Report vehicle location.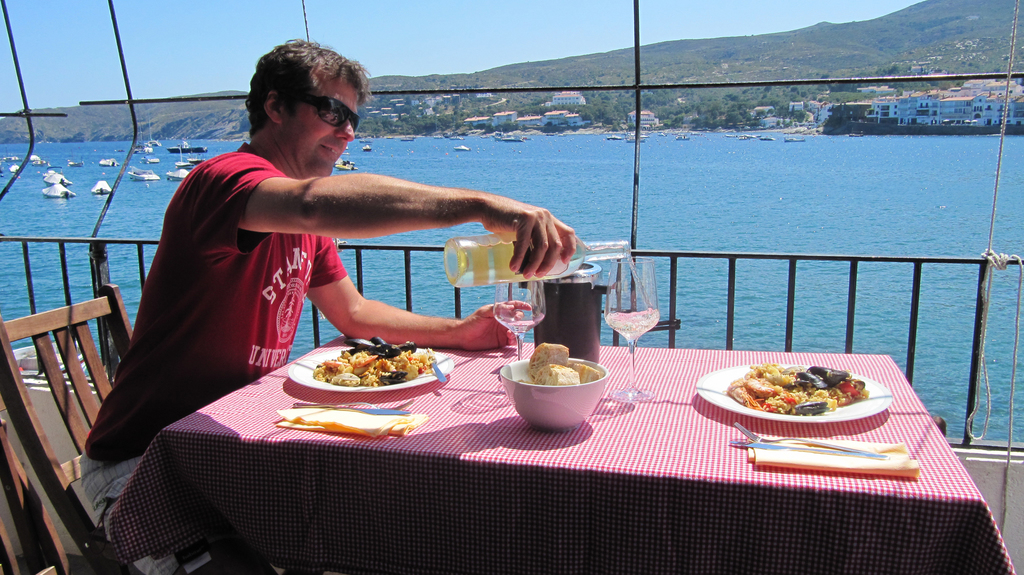
Report: crop(125, 145, 150, 157).
